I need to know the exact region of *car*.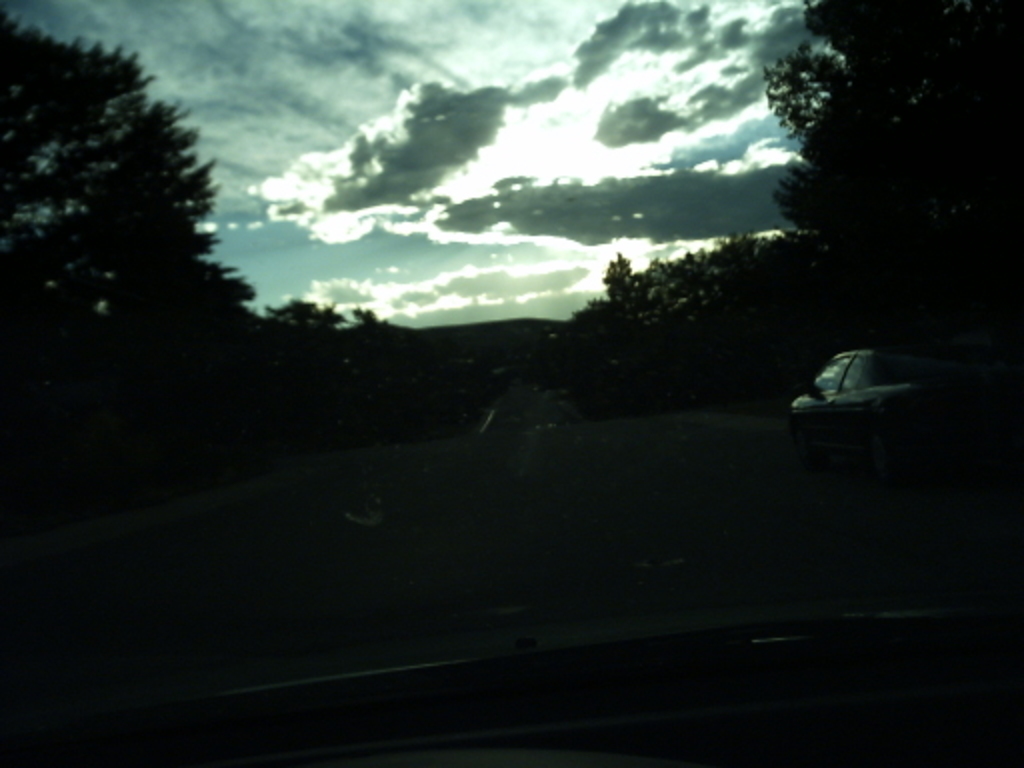
Region: [x1=788, y1=338, x2=916, y2=434].
